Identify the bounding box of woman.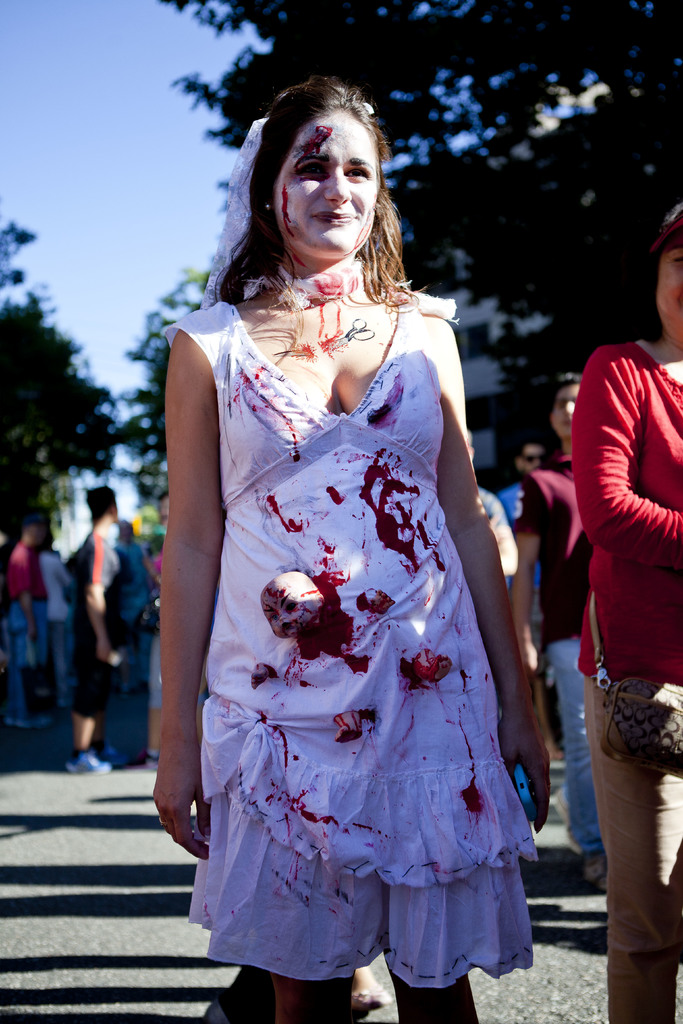
575, 200, 682, 1023.
